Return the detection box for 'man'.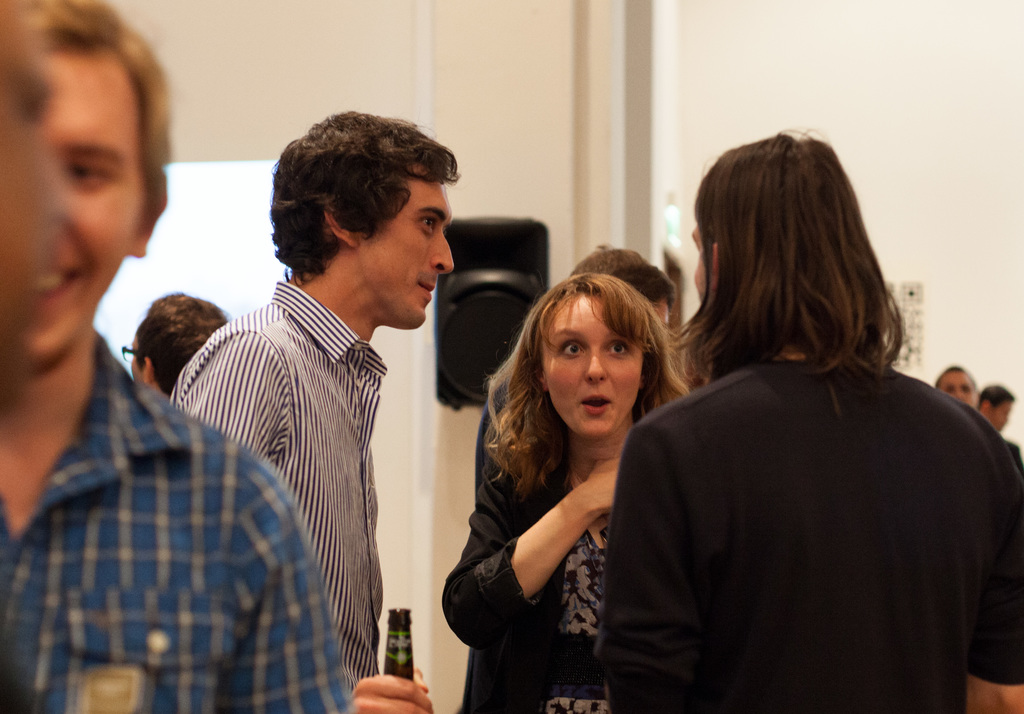
left=0, top=0, right=355, bottom=713.
